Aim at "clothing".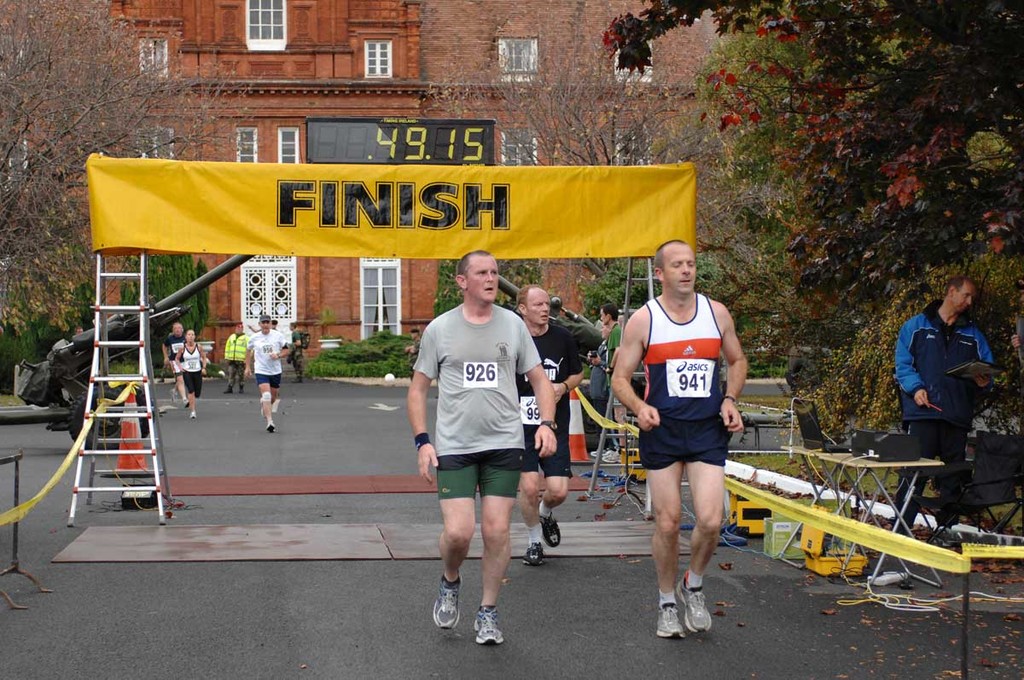
Aimed at [left=292, top=326, right=306, bottom=381].
